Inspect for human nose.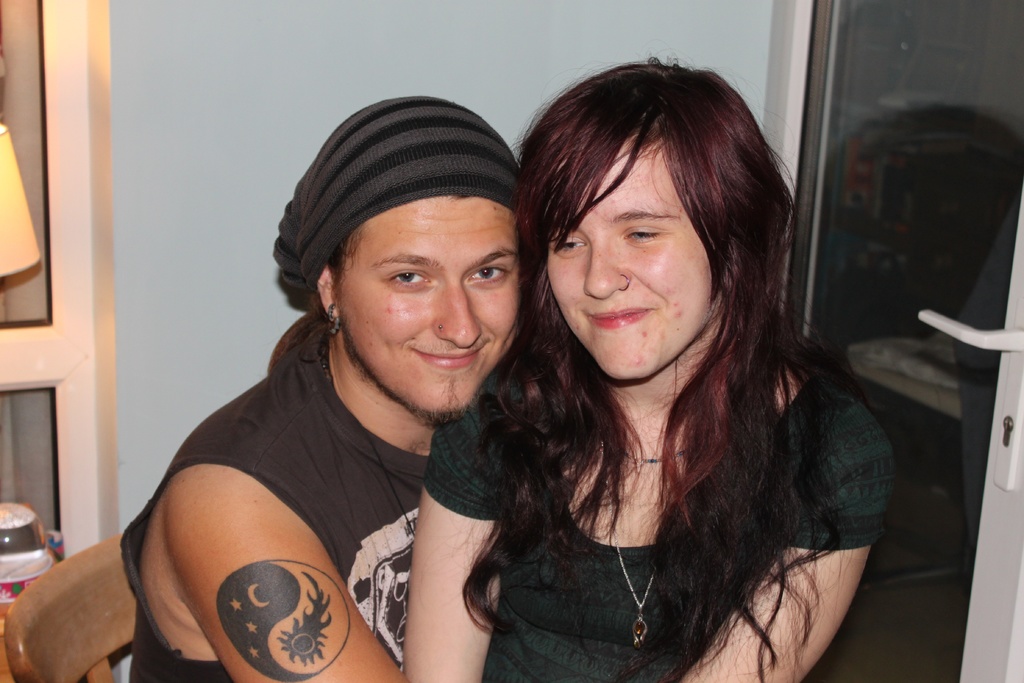
Inspection: x1=586 y1=235 x2=633 y2=298.
